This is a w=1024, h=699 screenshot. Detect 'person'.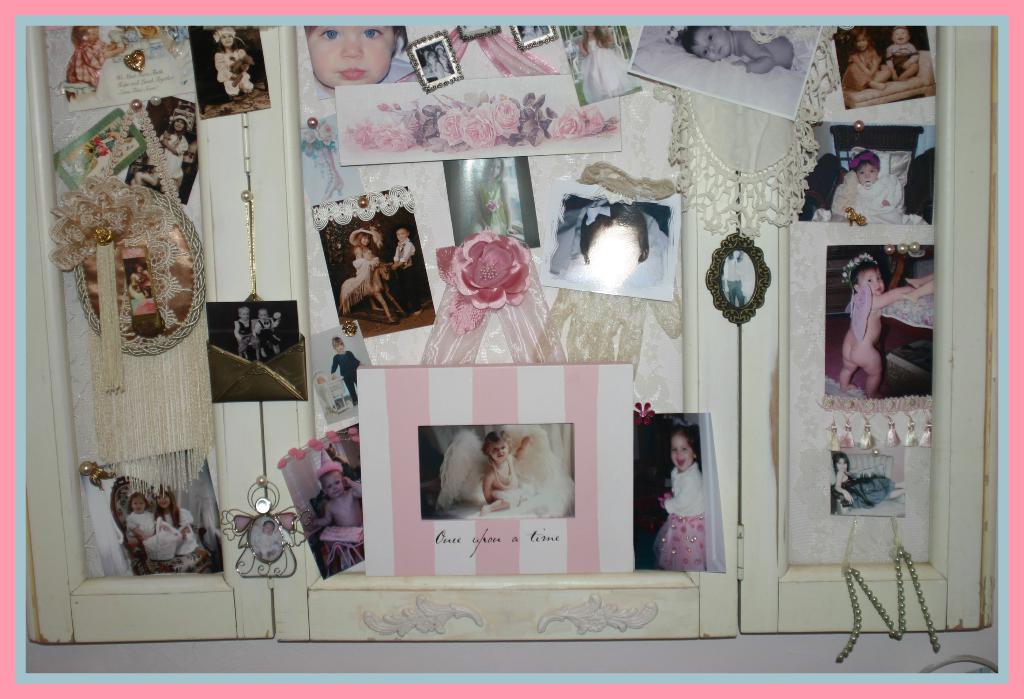
651,431,707,579.
